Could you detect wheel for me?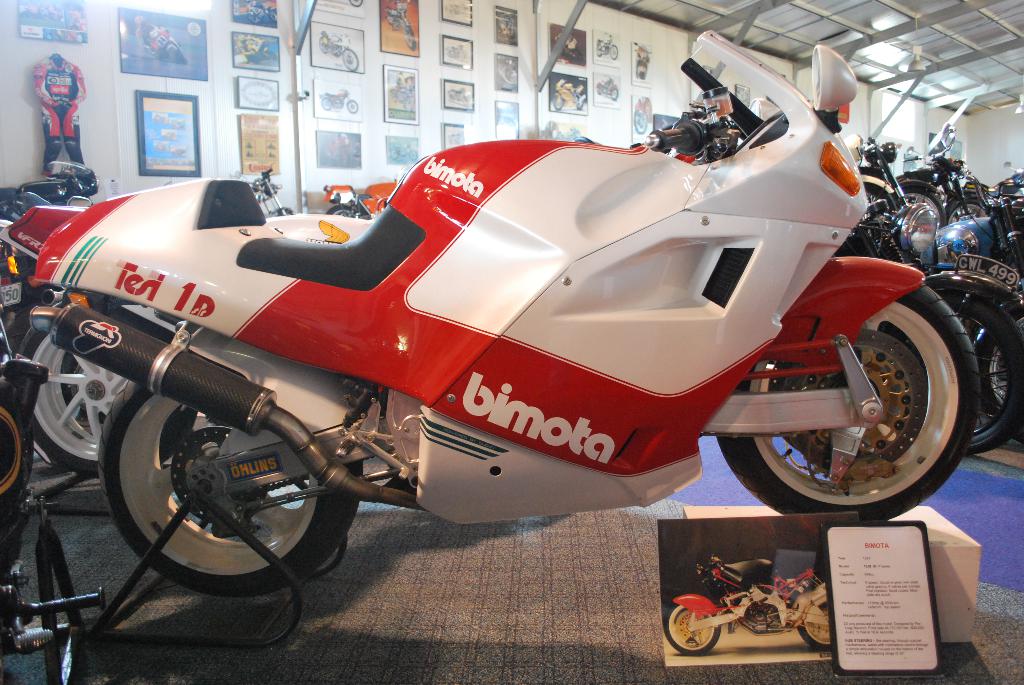
Detection result: left=1, top=304, right=45, bottom=359.
